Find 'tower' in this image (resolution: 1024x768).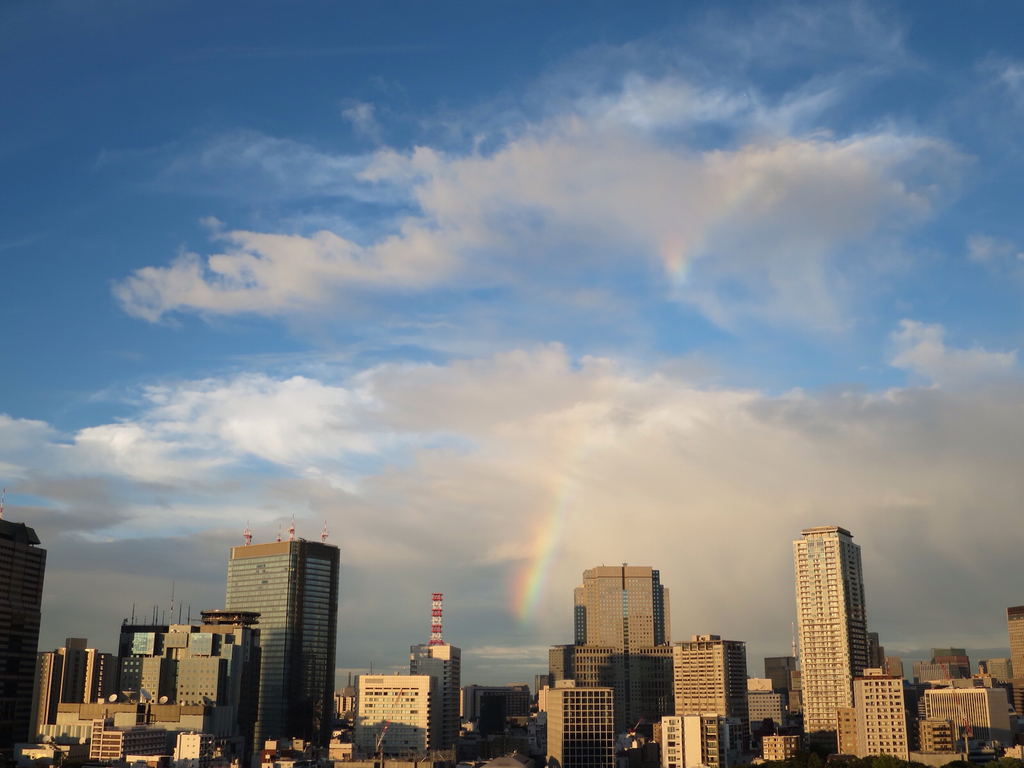
select_region(834, 668, 912, 767).
